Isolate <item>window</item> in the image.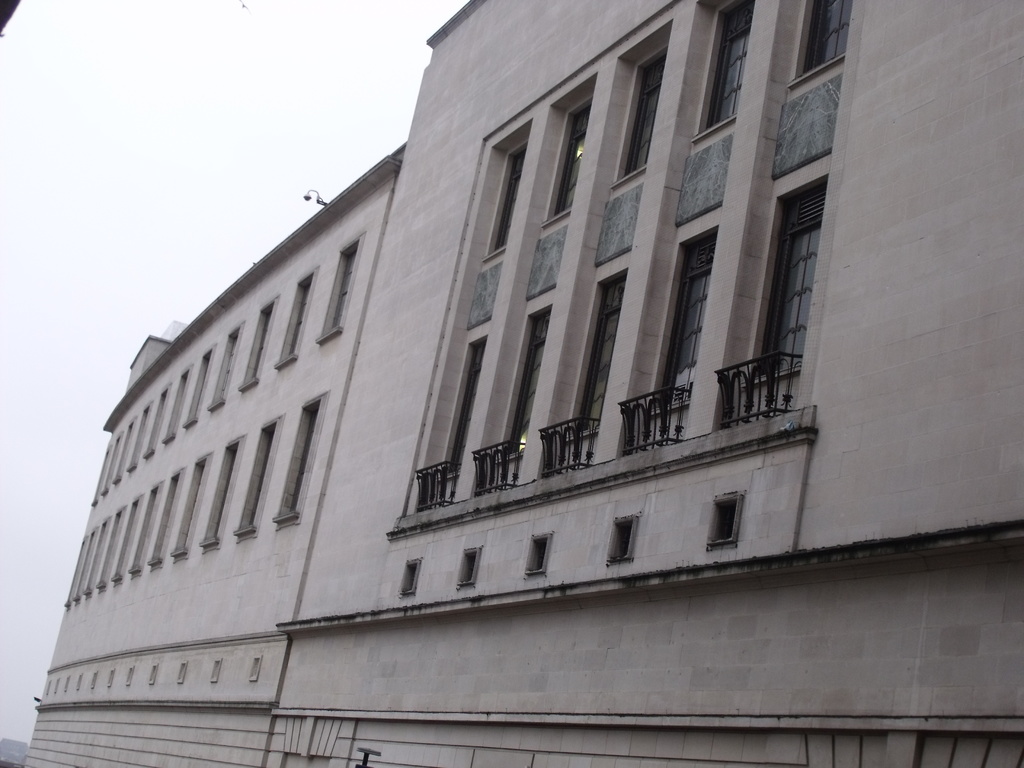
Isolated region: (148,358,188,444).
